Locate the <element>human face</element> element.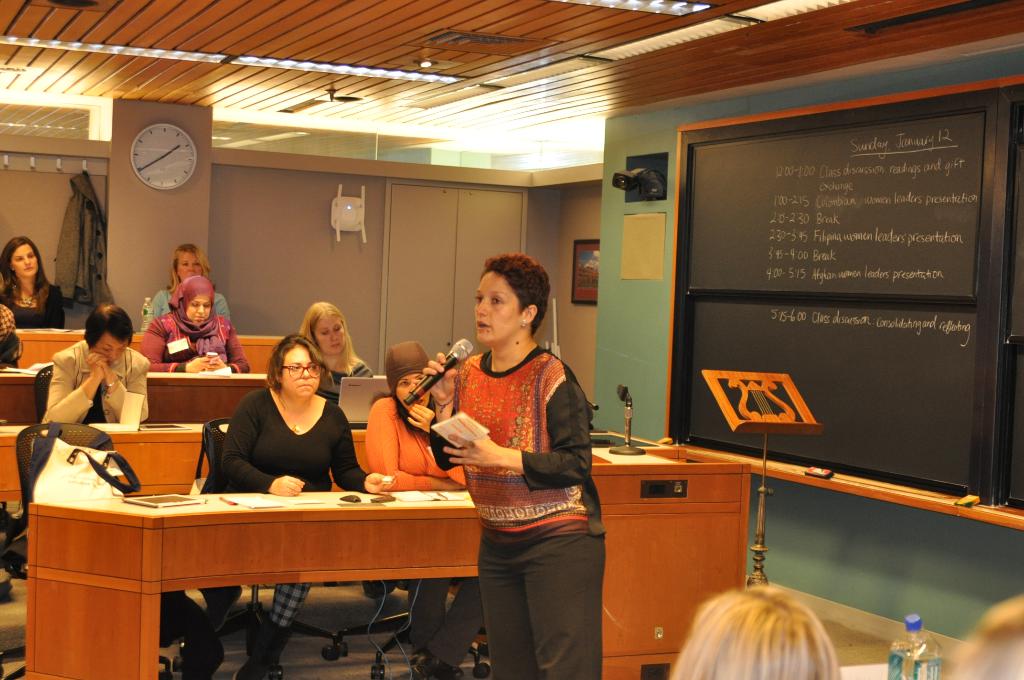
Element bbox: l=475, t=267, r=527, b=342.
